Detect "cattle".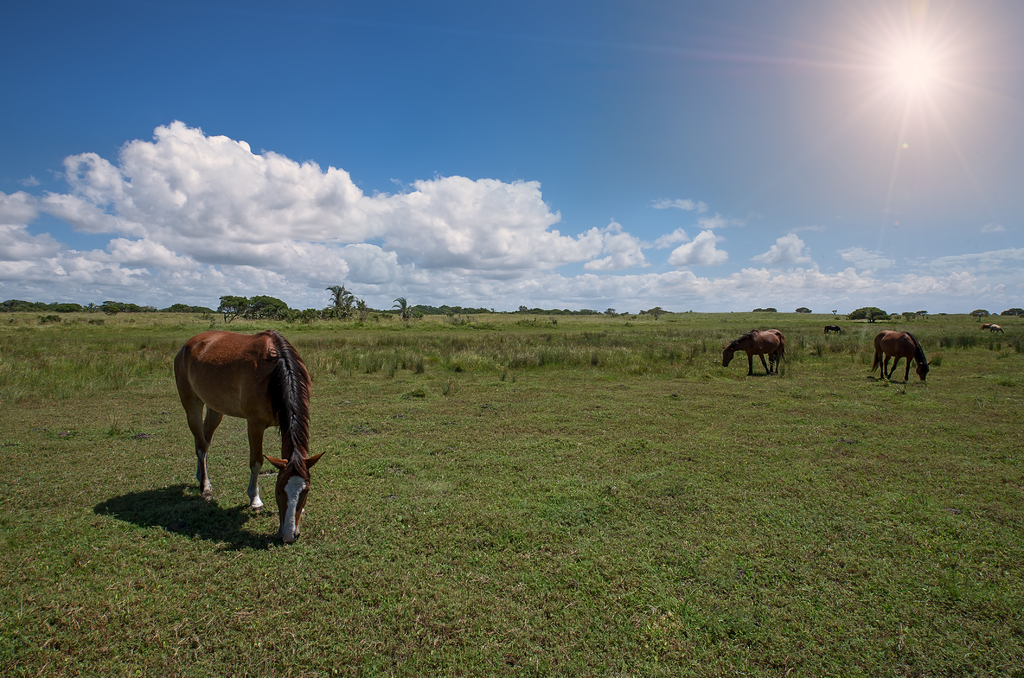
Detected at crop(876, 332, 935, 385).
